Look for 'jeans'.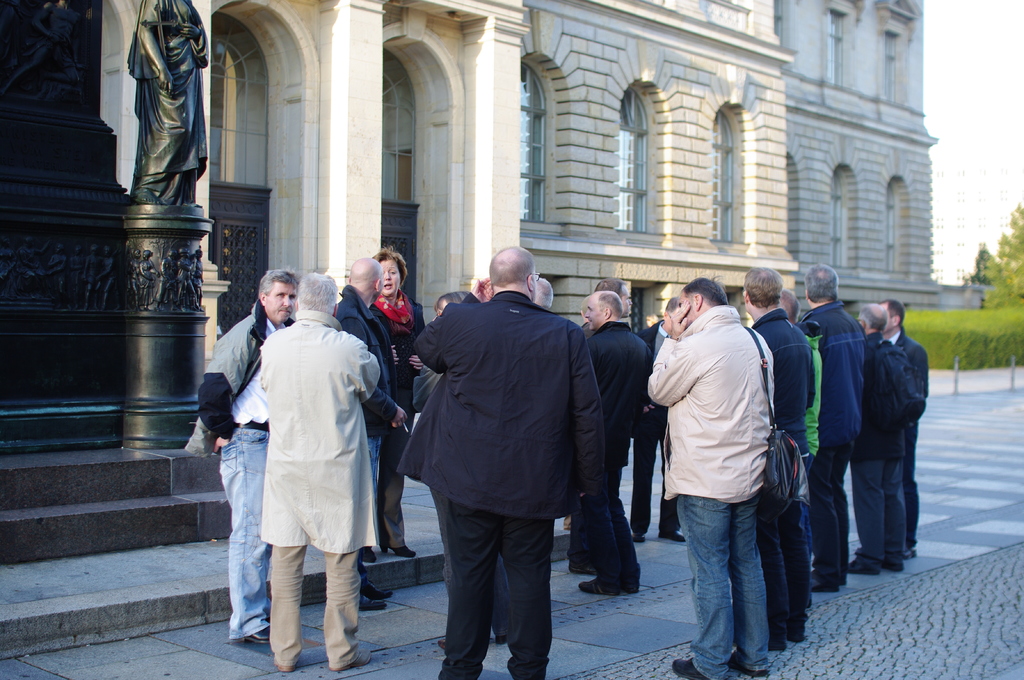
Found: [220, 431, 268, 638].
